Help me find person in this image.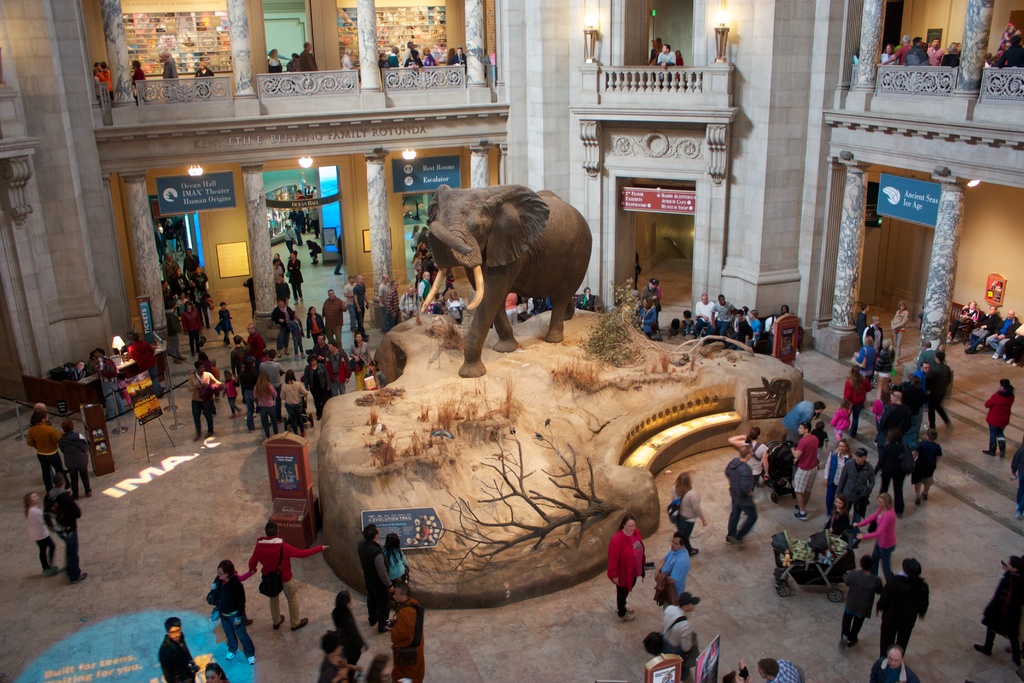
Found it: (left=822, top=443, right=849, bottom=511).
